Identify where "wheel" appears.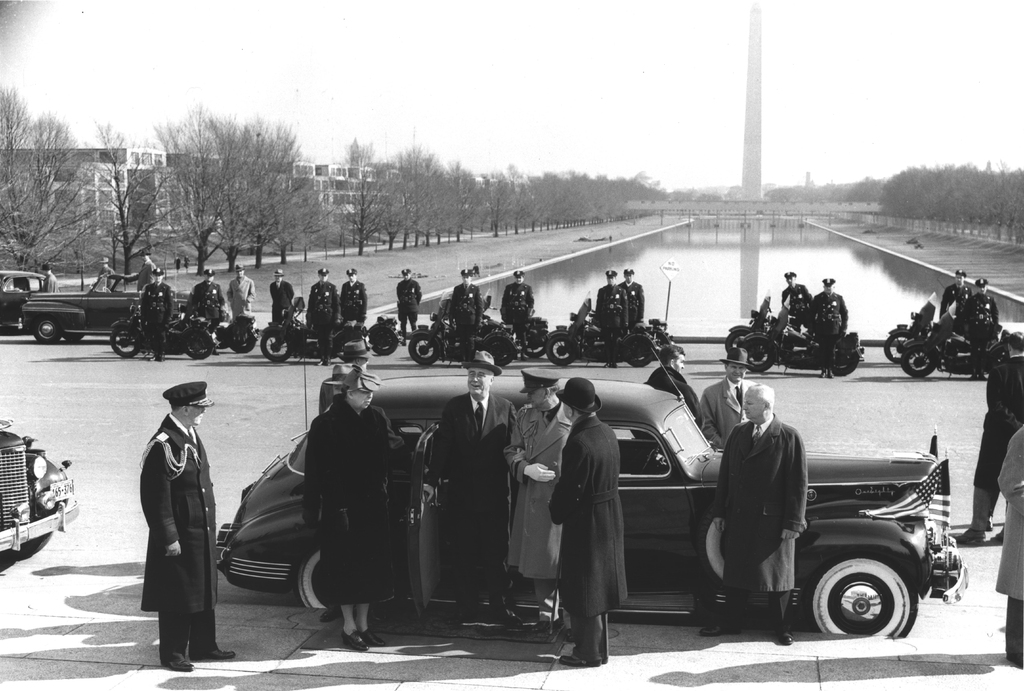
Appears at x1=697 y1=516 x2=727 y2=582.
